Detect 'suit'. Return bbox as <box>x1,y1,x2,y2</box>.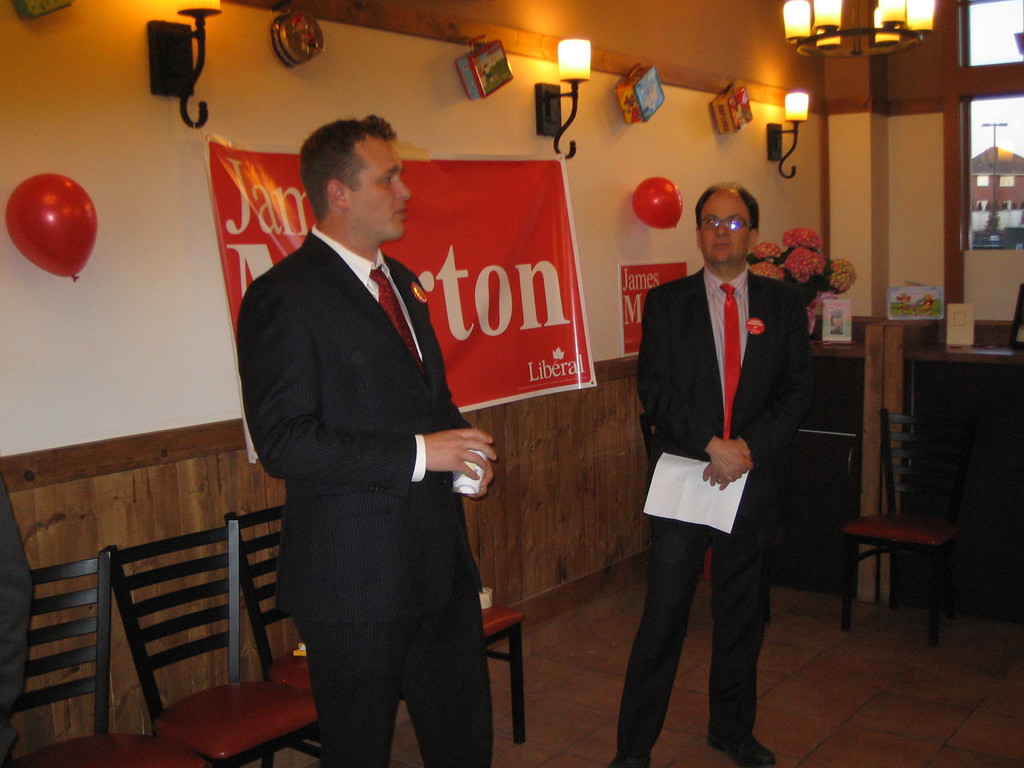
<box>234,222,490,767</box>.
